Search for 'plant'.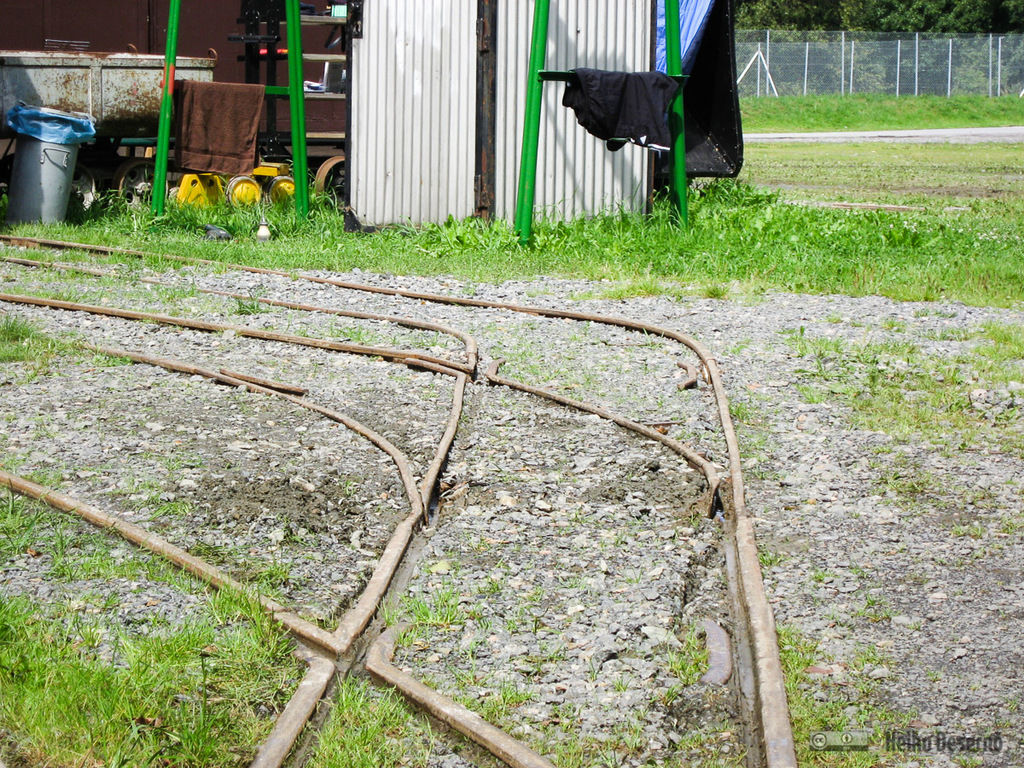
Found at [409,658,430,671].
